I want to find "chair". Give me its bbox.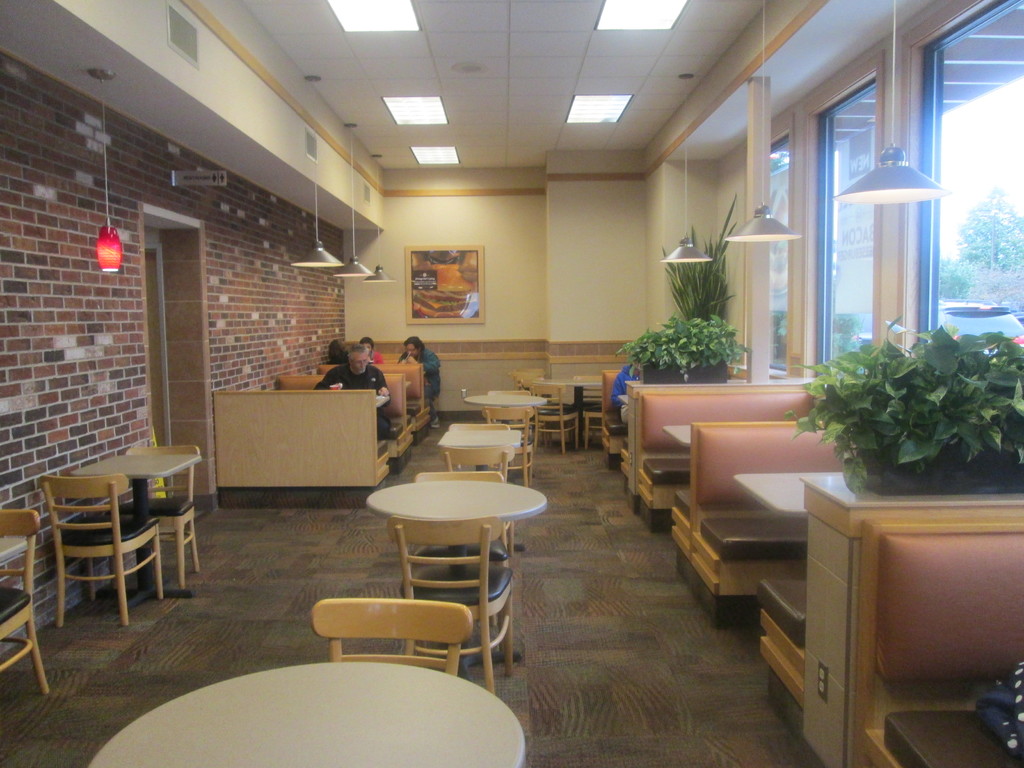
Rect(387, 515, 514, 701).
